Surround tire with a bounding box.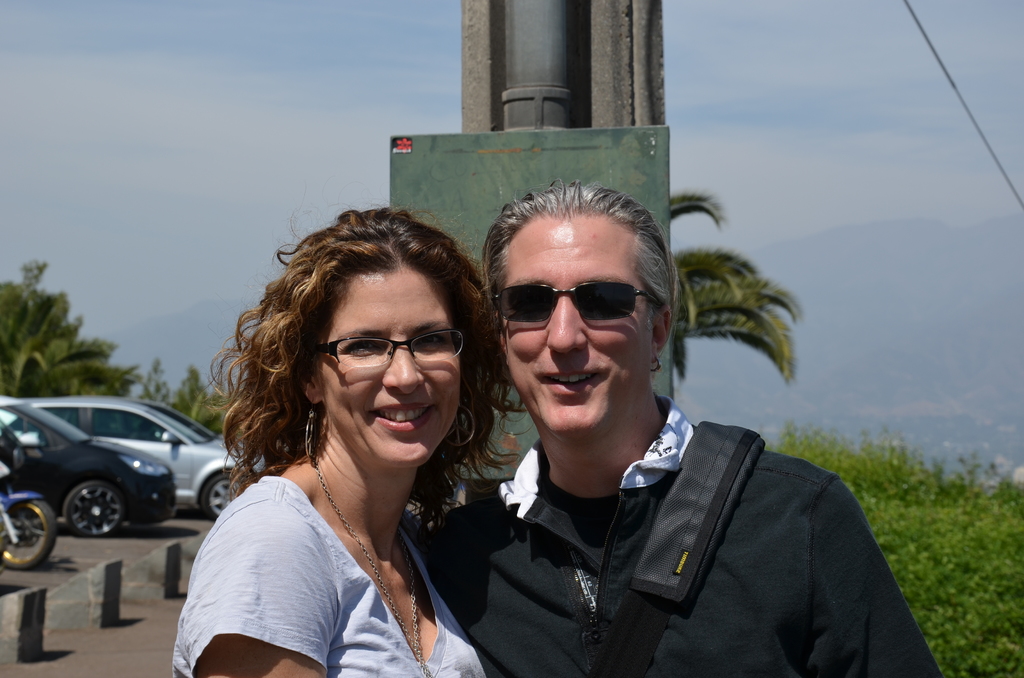
(x1=200, y1=464, x2=255, y2=521).
